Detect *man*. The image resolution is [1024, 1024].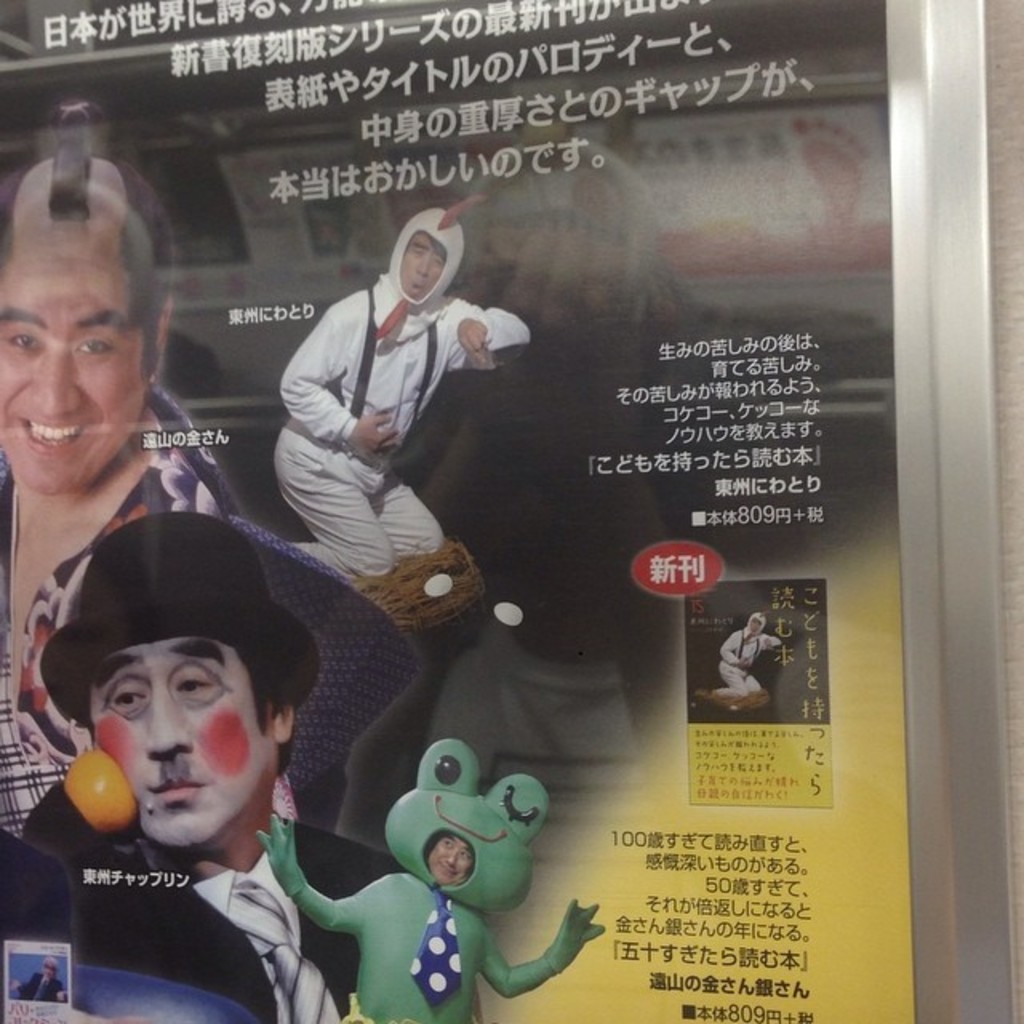
x1=0 y1=149 x2=254 y2=842.
